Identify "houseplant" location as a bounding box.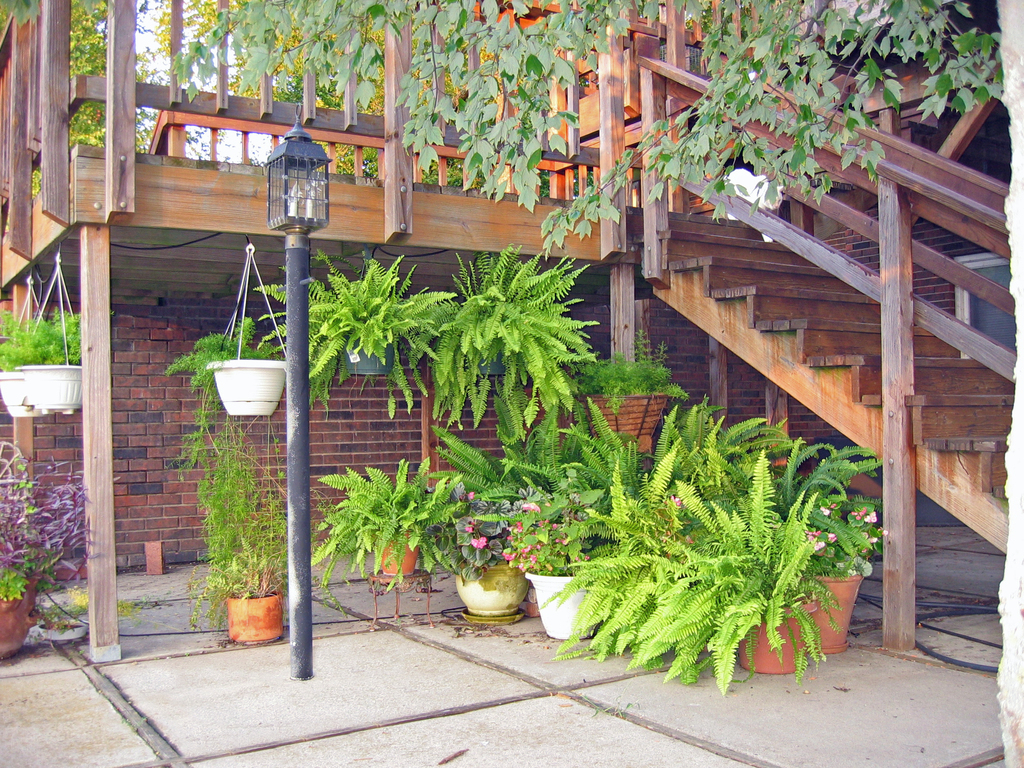
0,436,99,660.
